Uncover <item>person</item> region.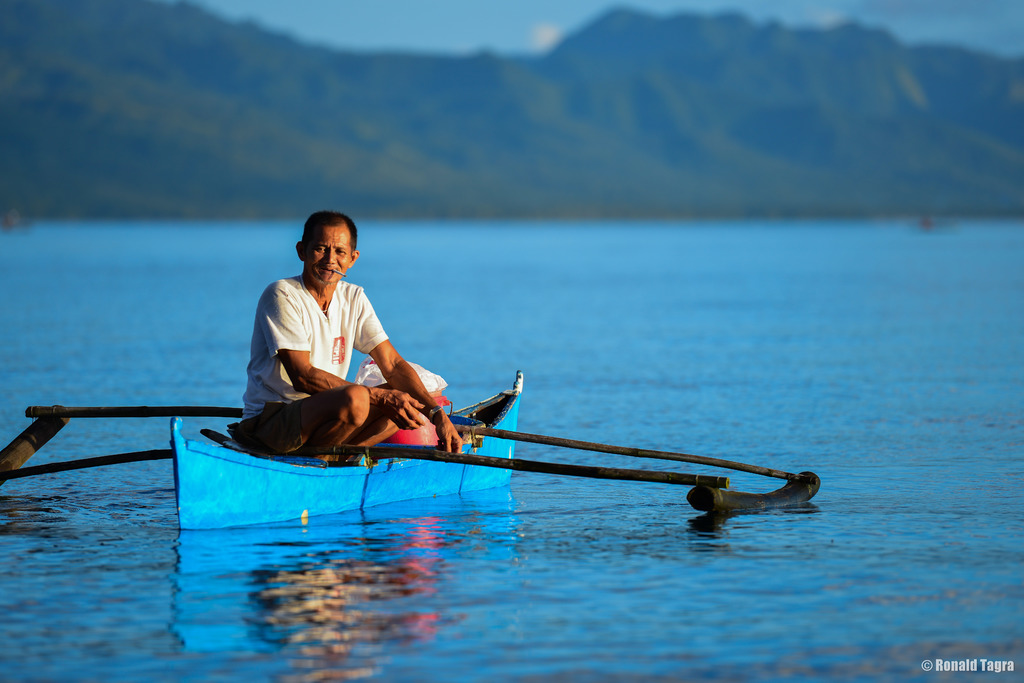
Uncovered: {"x1": 258, "y1": 197, "x2": 481, "y2": 492}.
